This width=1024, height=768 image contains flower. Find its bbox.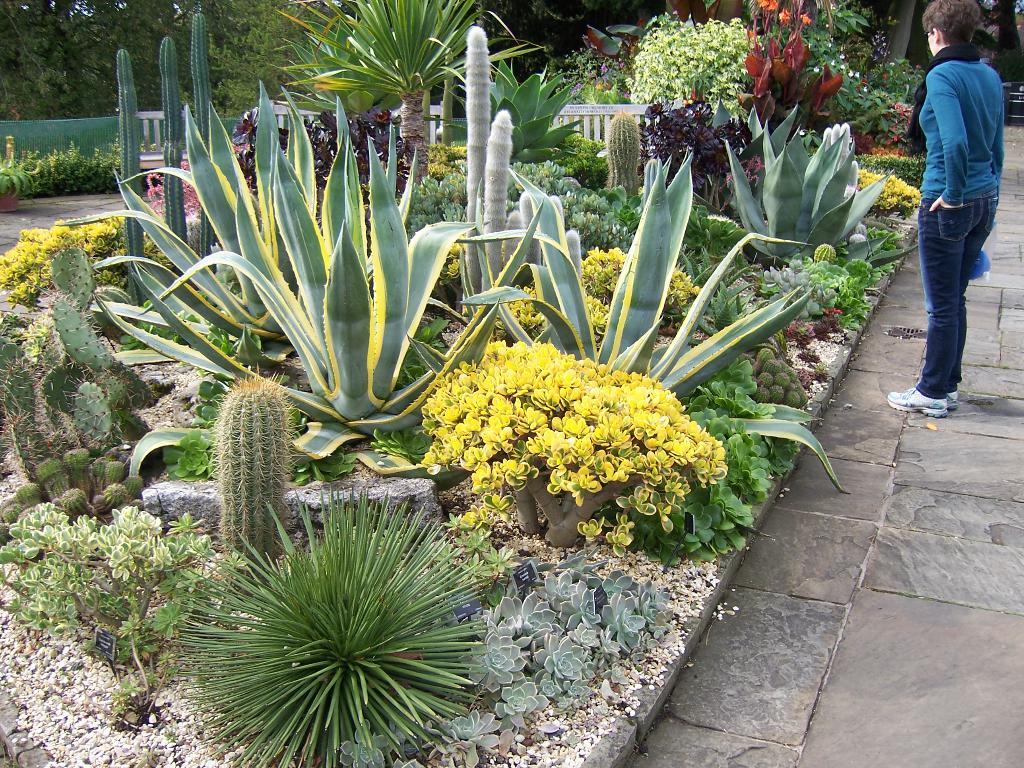
Rect(849, 74, 853, 77).
